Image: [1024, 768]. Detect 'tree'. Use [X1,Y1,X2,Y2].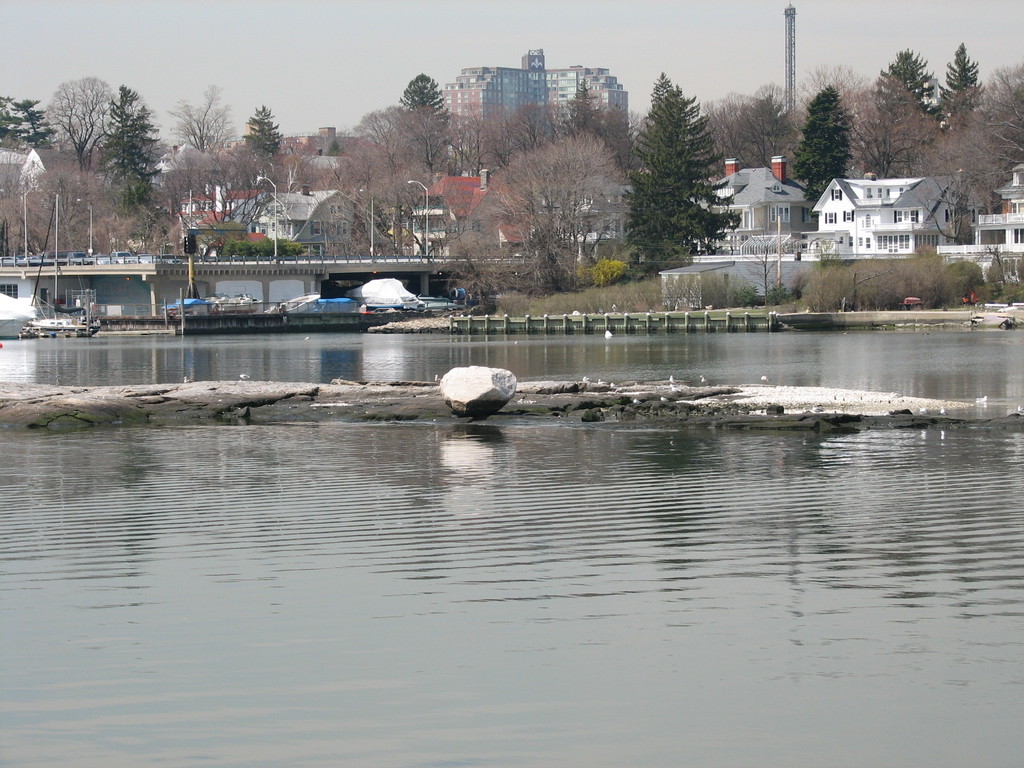
[938,66,1023,216].
